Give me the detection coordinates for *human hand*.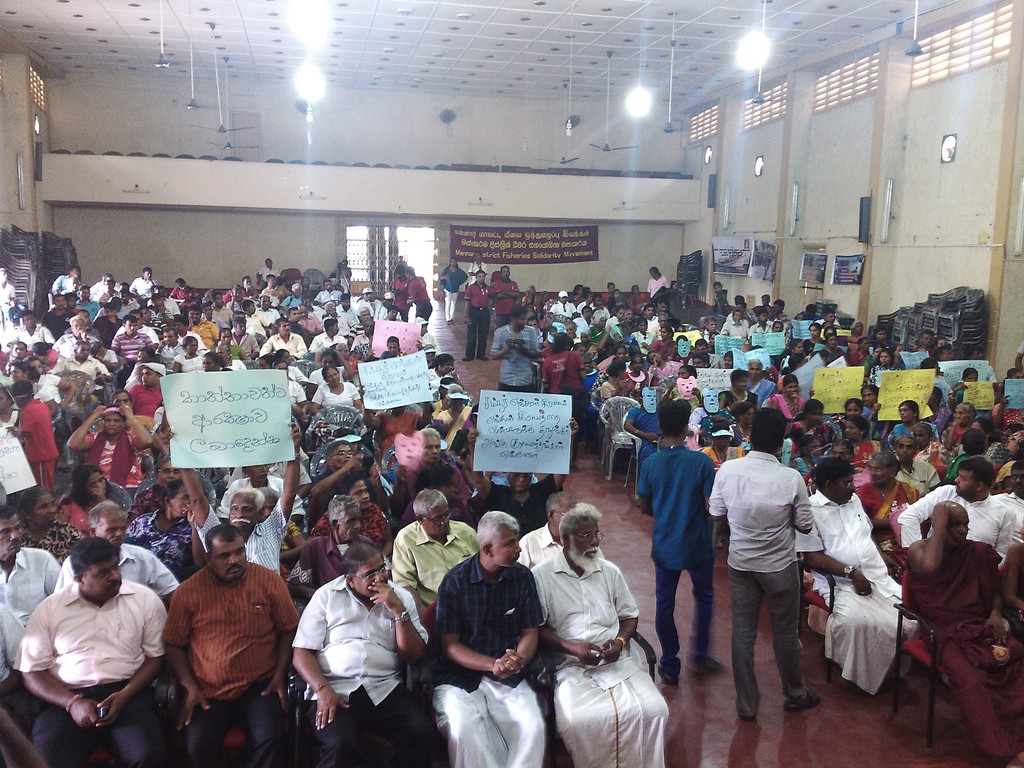
[x1=985, y1=612, x2=1010, y2=644].
